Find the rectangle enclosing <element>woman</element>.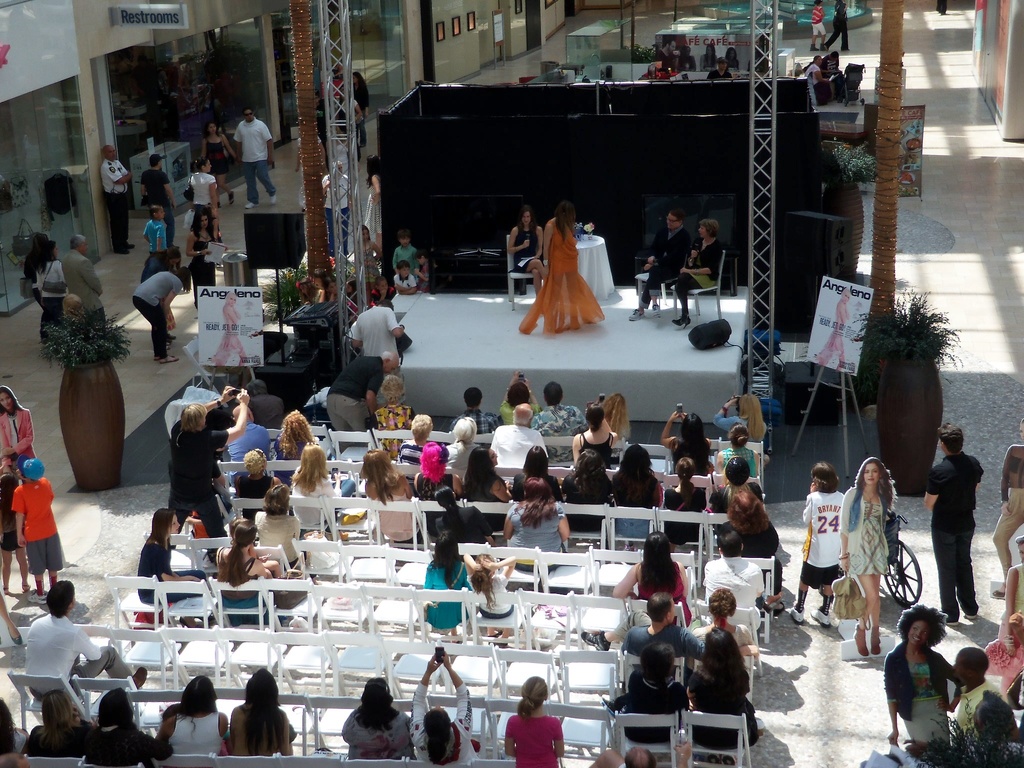
Rect(812, 288, 852, 372).
